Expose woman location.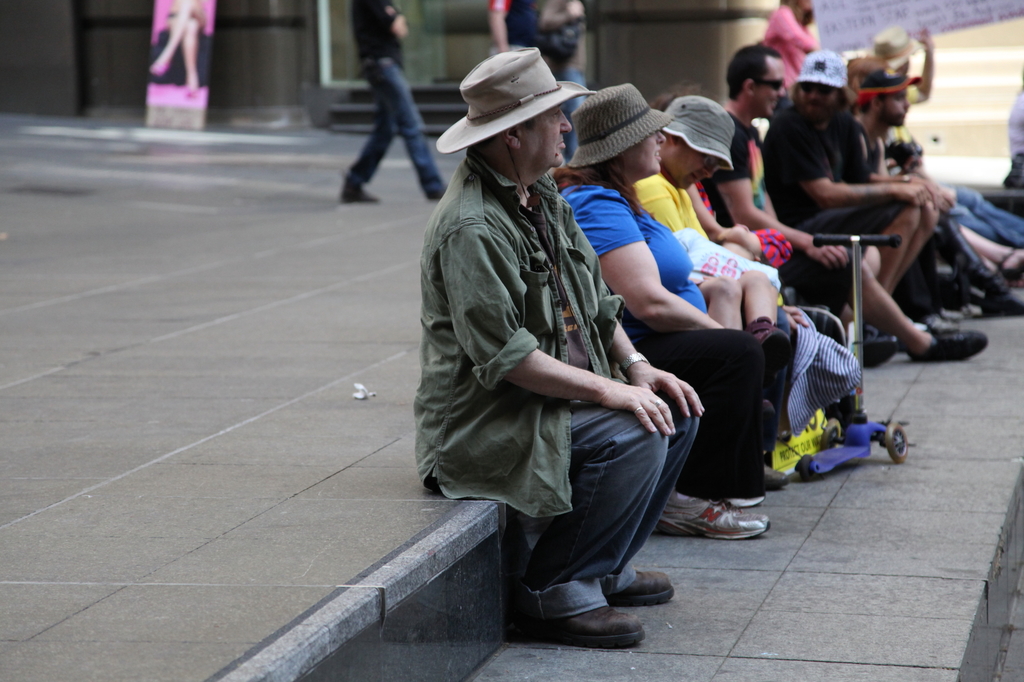
Exposed at (x1=557, y1=84, x2=766, y2=553).
